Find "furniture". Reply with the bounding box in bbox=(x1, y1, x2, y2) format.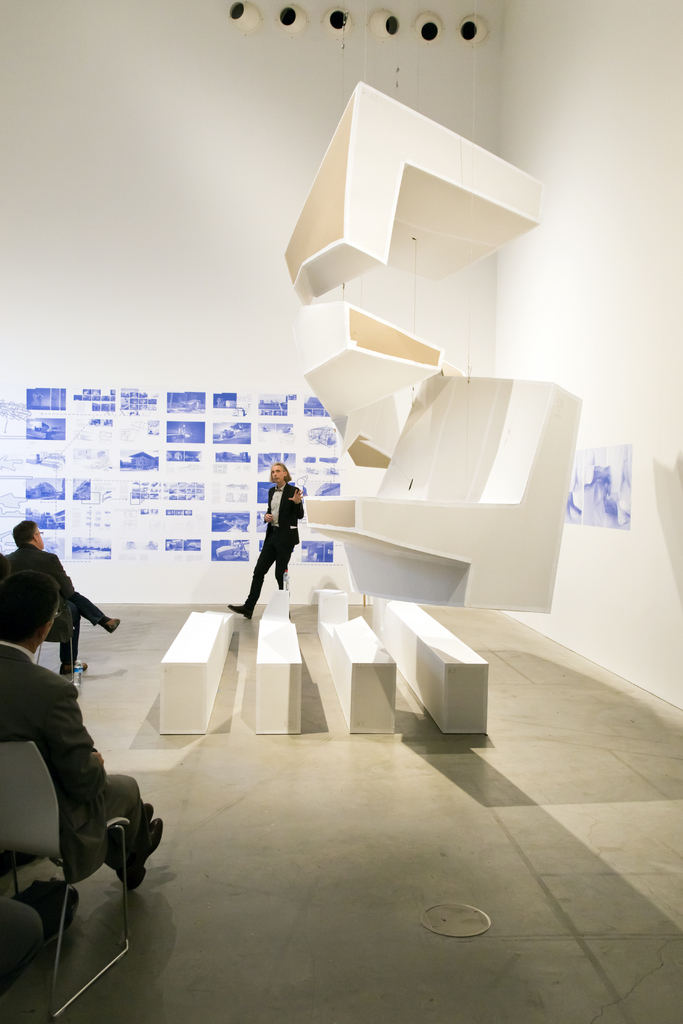
bbox=(0, 743, 131, 1021).
